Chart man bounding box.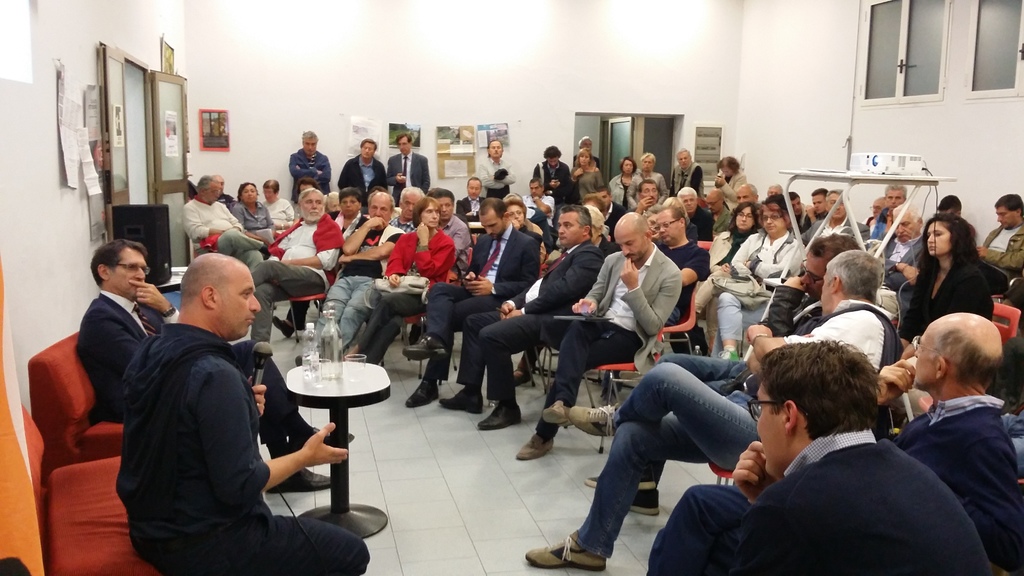
Charted: crop(67, 234, 351, 490).
